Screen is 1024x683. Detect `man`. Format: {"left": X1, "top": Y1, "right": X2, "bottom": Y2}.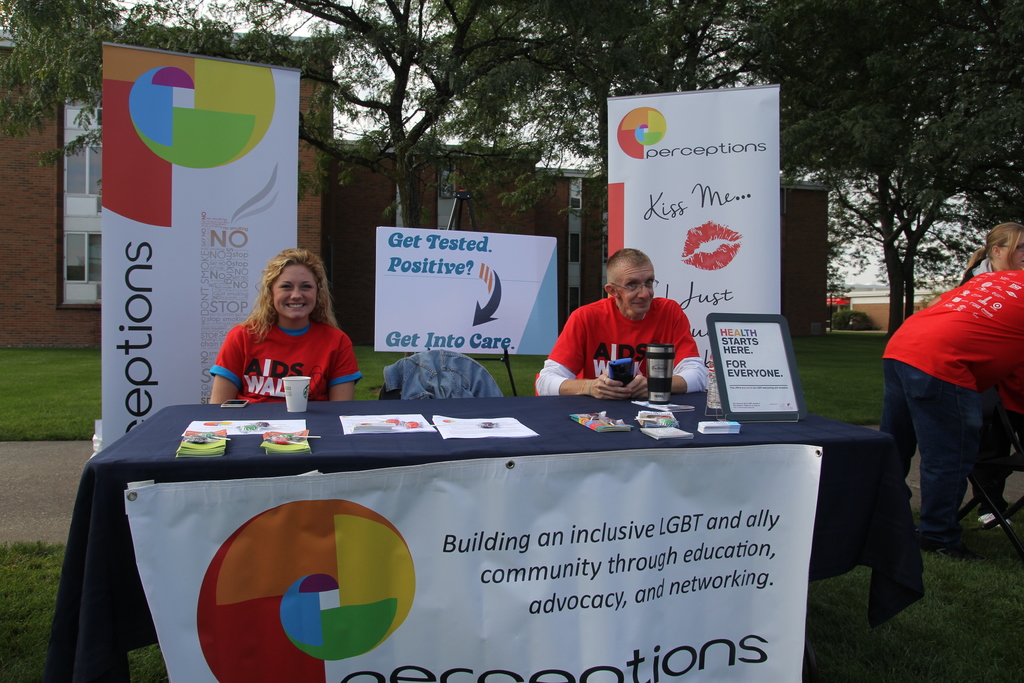
{"left": 870, "top": 218, "right": 1017, "bottom": 586}.
